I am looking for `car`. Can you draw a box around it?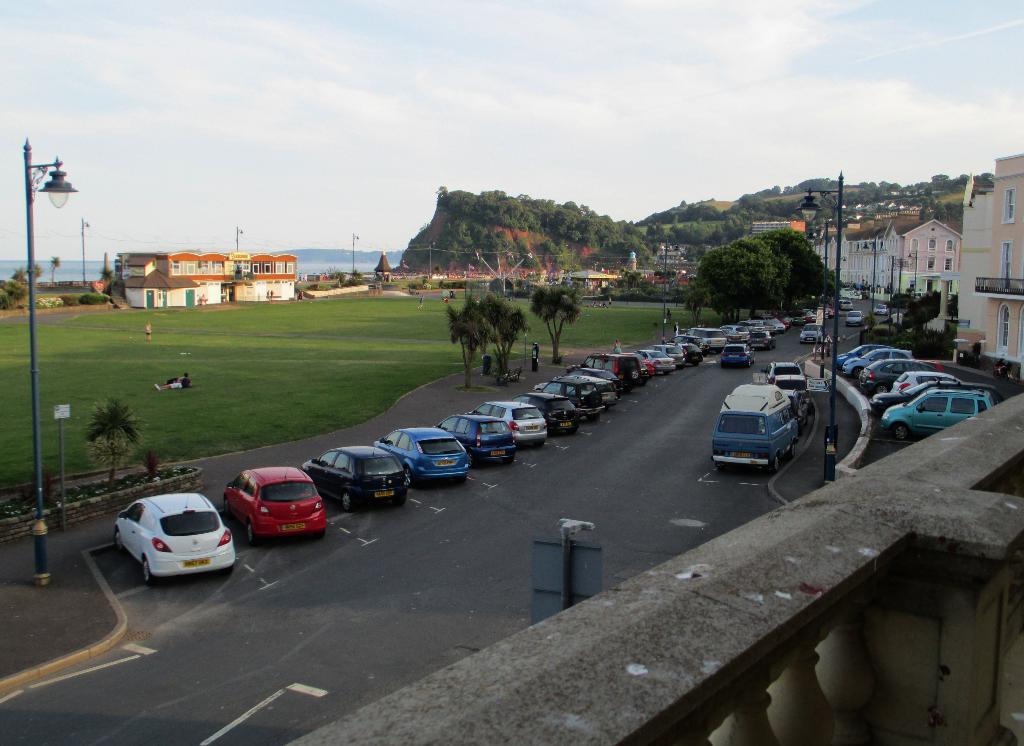
Sure, the bounding box is 566,349,645,387.
